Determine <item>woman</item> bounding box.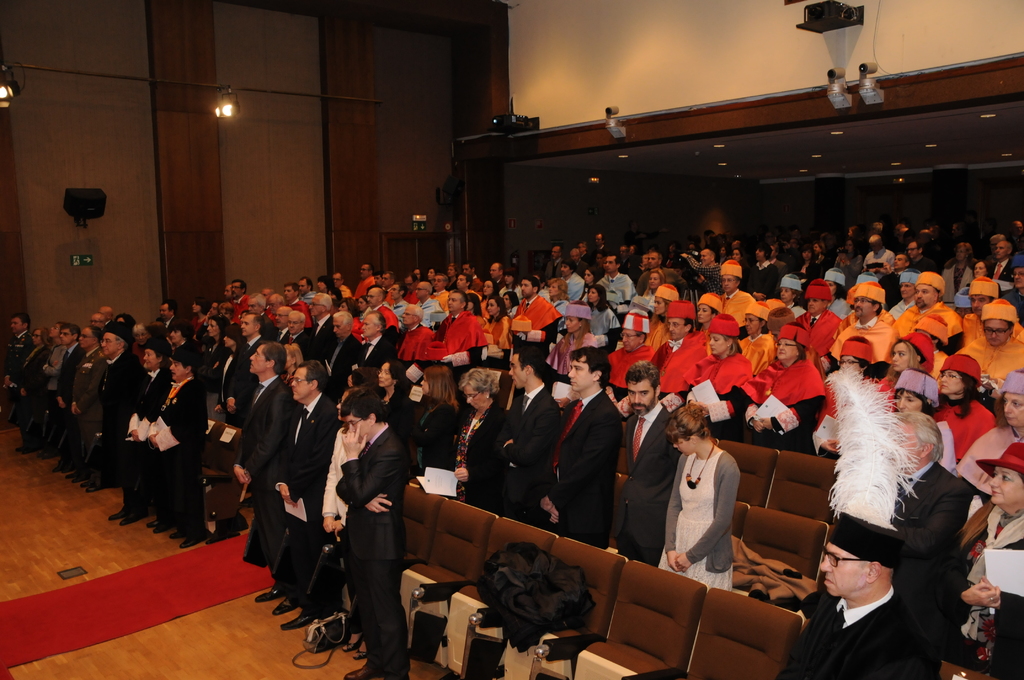
Determined: region(649, 400, 733, 597).
